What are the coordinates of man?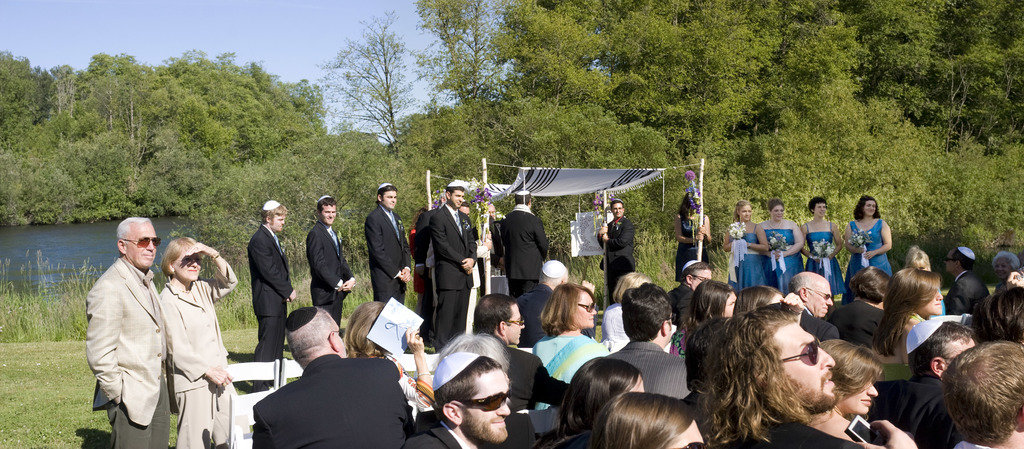
(594, 196, 636, 304).
